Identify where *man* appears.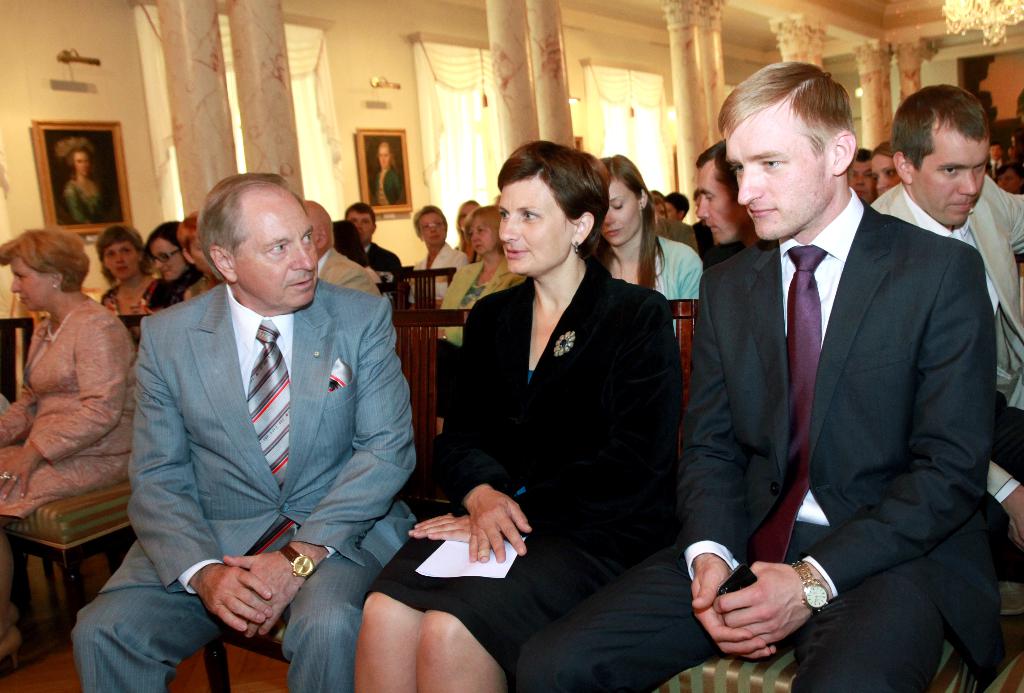
Appears at (x1=344, y1=199, x2=404, y2=274).
